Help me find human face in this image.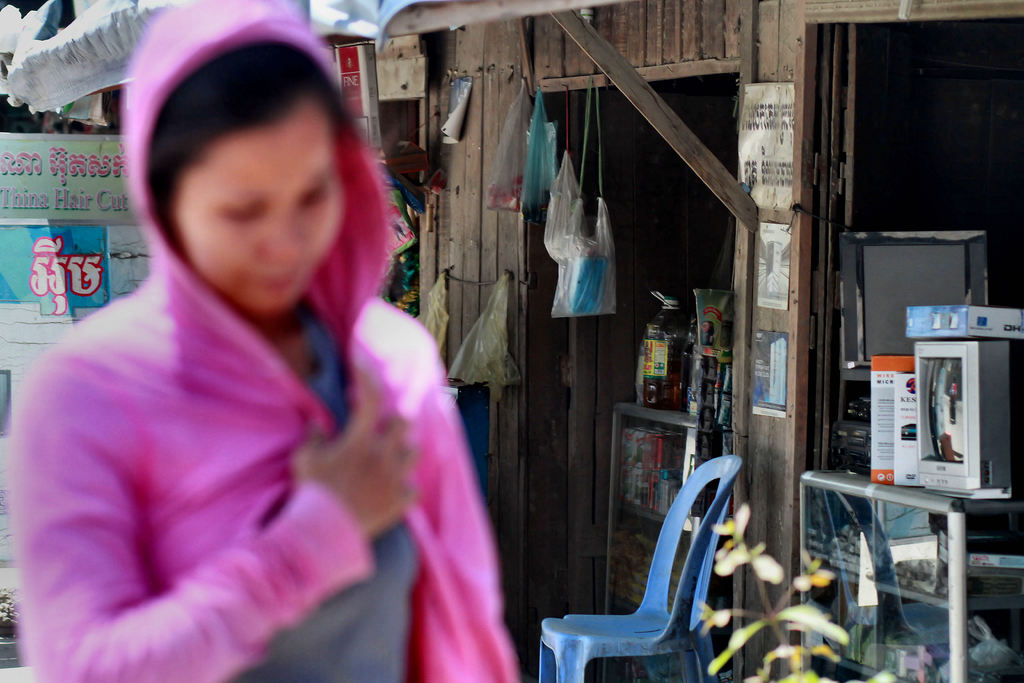
Found it: l=182, t=123, r=344, b=328.
